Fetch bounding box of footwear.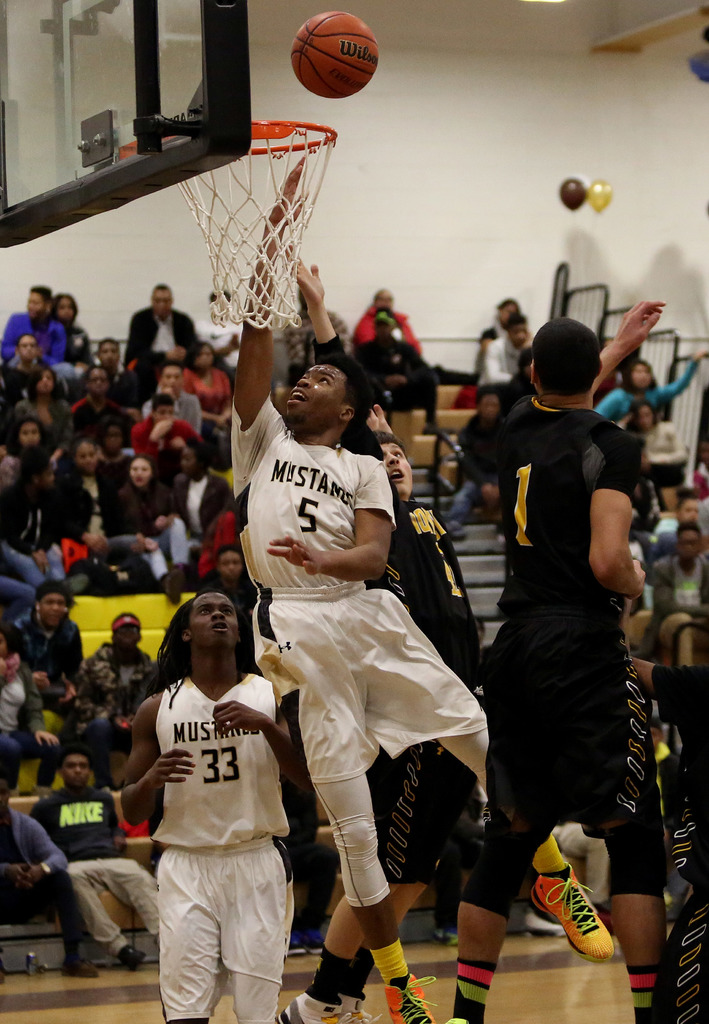
Bbox: x1=158, y1=564, x2=184, y2=603.
